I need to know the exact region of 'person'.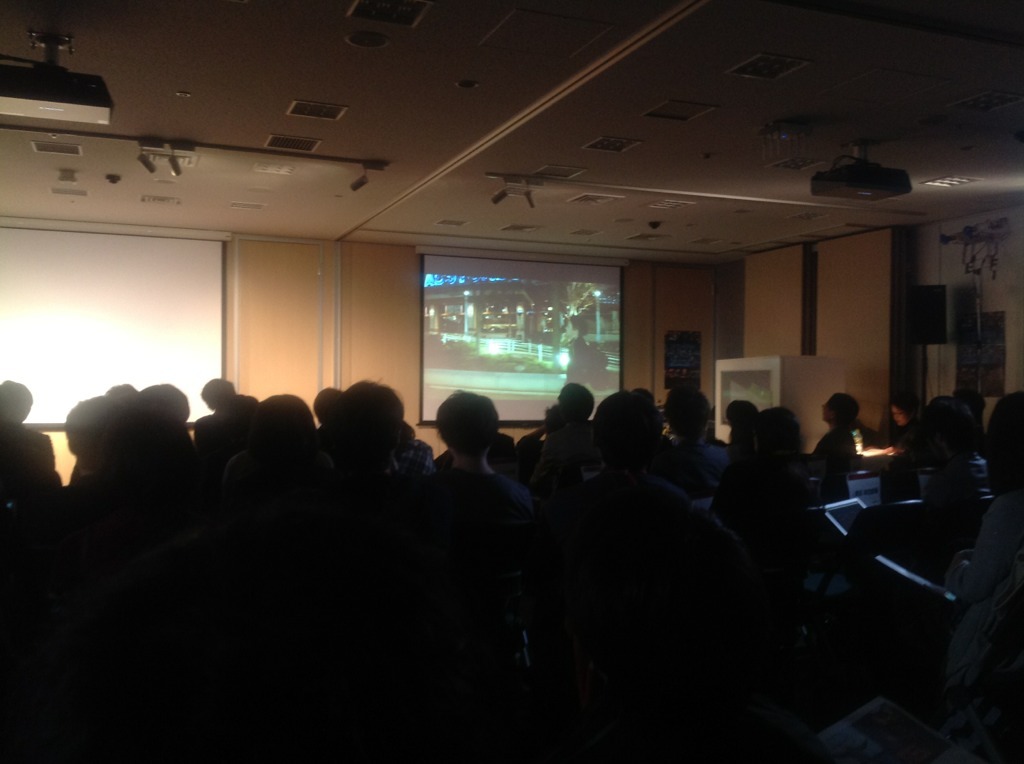
Region: BBox(74, 393, 196, 496).
